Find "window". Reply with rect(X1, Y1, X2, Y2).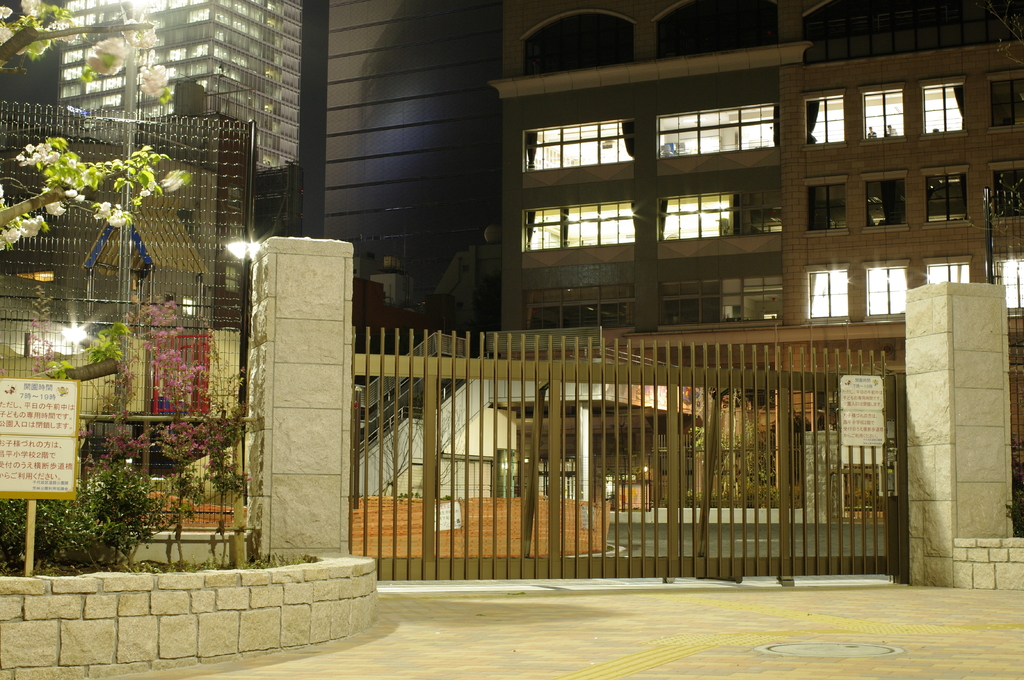
rect(522, 202, 637, 249).
